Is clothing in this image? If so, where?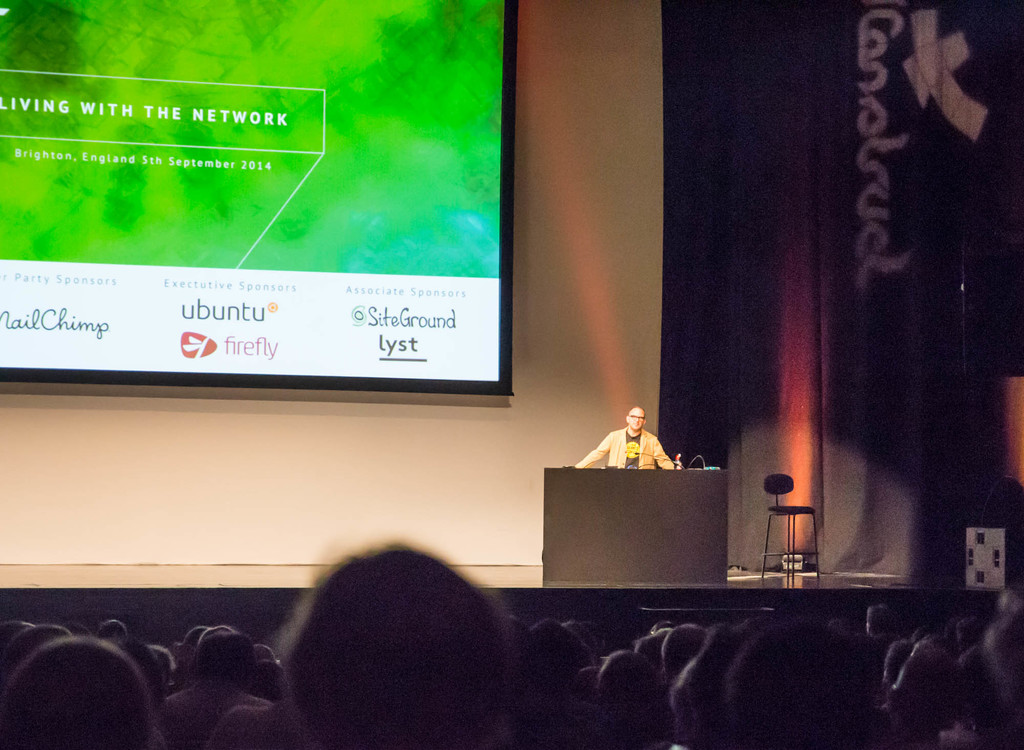
Yes, at box=[577, 426, 675, 465].
